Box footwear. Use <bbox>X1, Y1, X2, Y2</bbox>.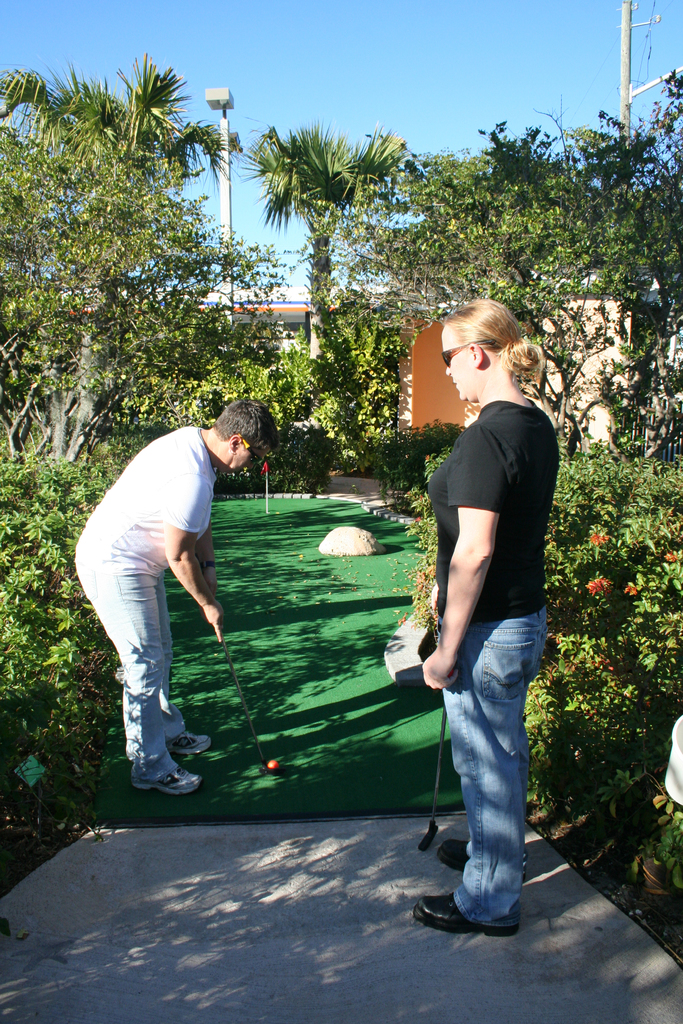
<bbox>131, 756, 200, 798</bbox>.
